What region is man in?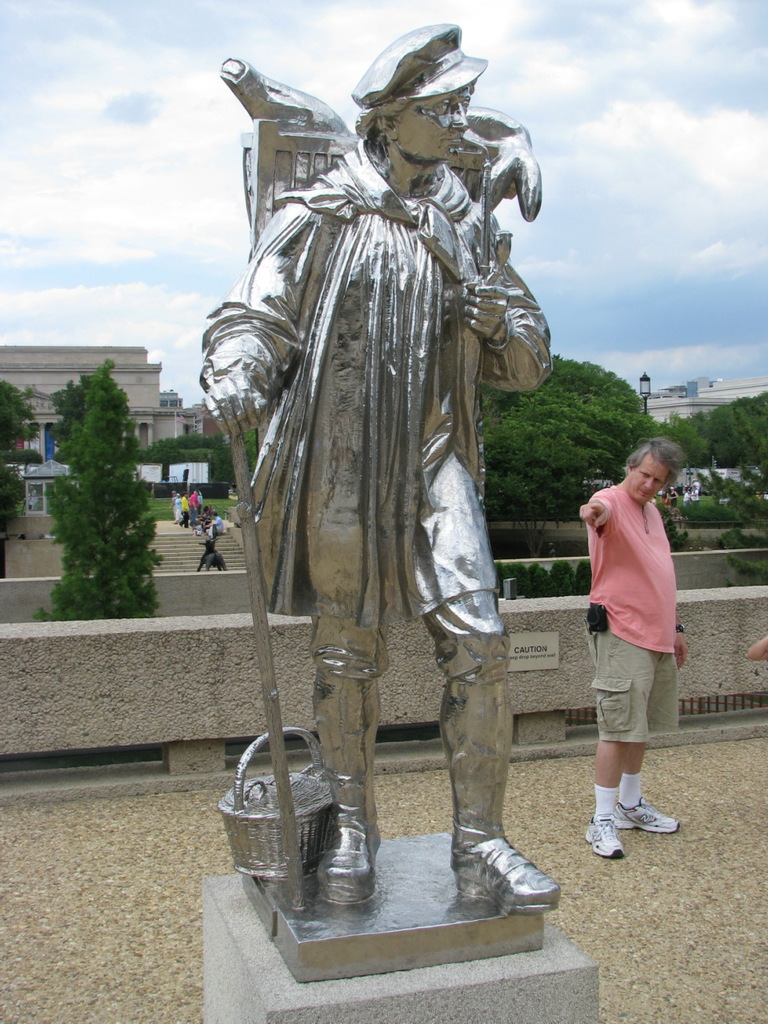
<region>198, 18, 566, 920</region>.
